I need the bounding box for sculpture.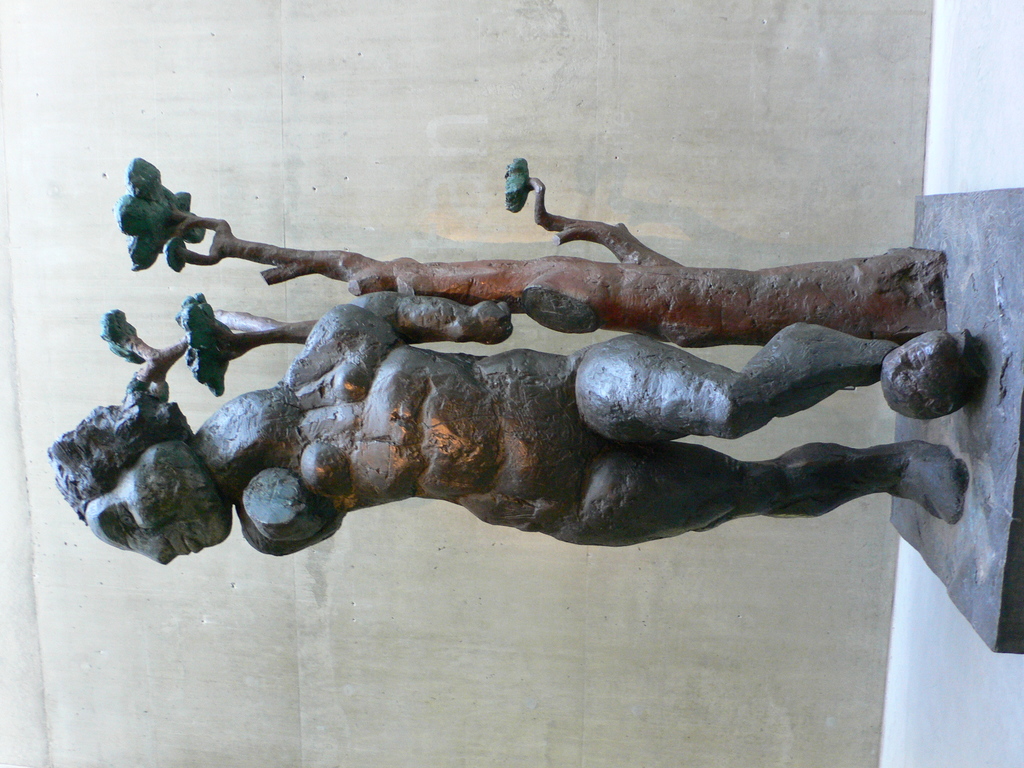
Here it is: {"left": 92, "top": 138, "right": 1000, "bottom": 631}.
